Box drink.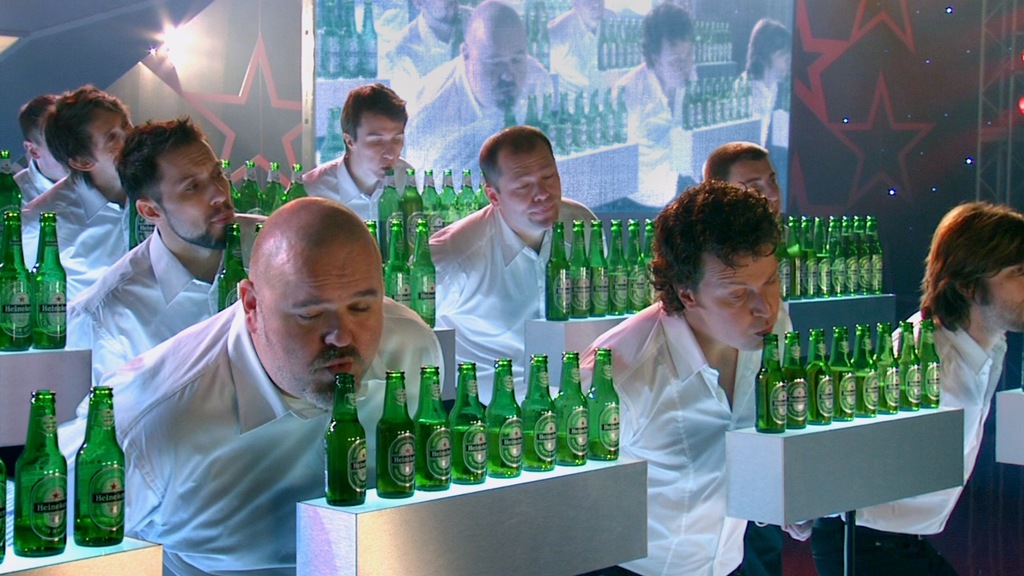
803, 361, 836, 427.
